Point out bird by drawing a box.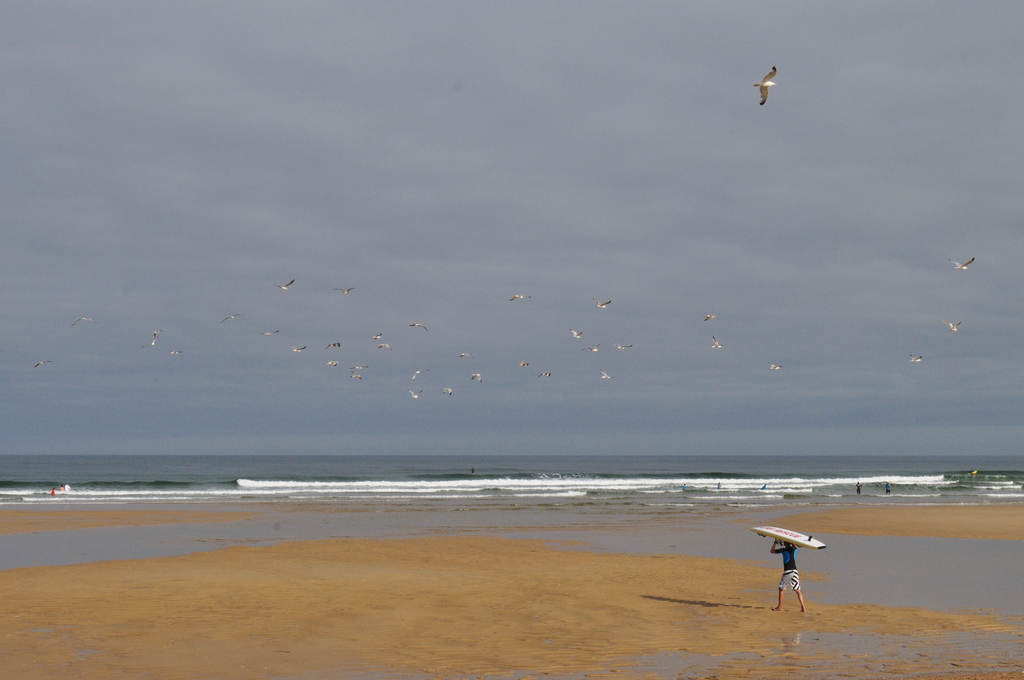
[left=69, top=317, right=90, bottom=324].
